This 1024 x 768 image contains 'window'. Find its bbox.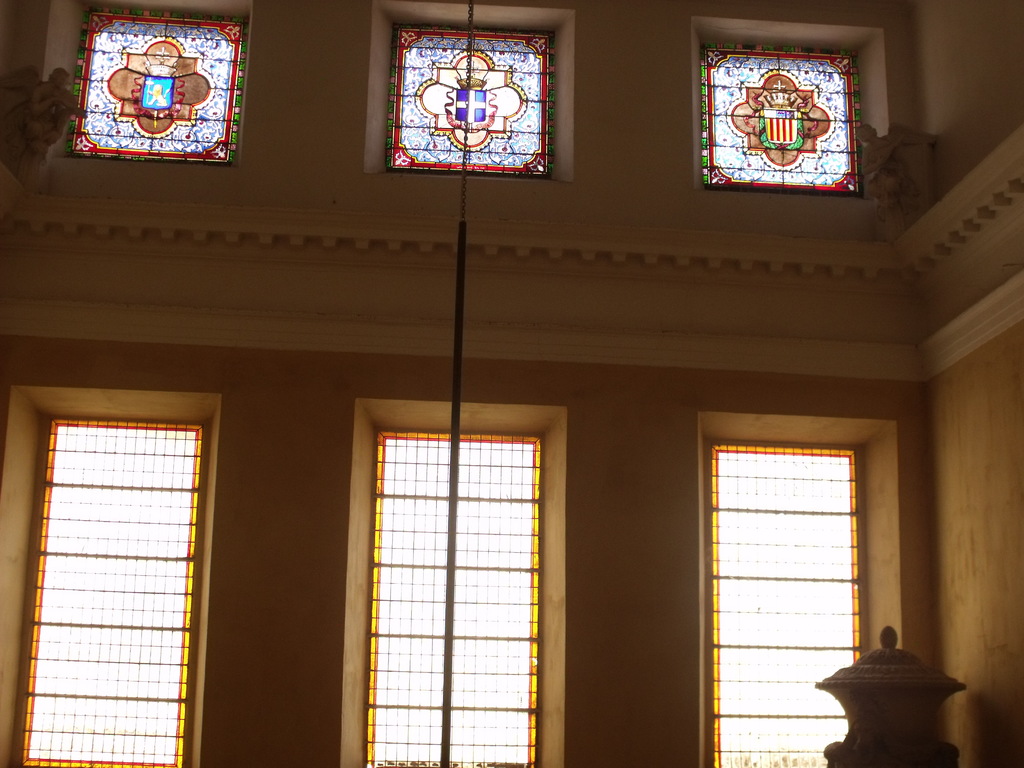
detection(710, 440, 867, 767).
